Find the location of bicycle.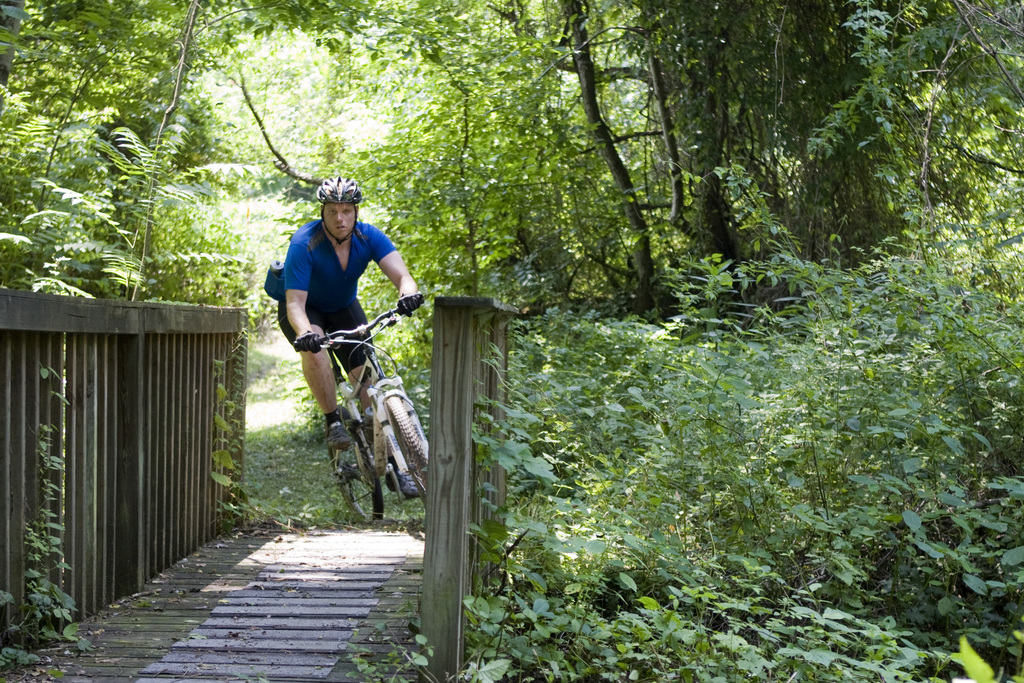
Location: crop(280, 305, 435, 523).
